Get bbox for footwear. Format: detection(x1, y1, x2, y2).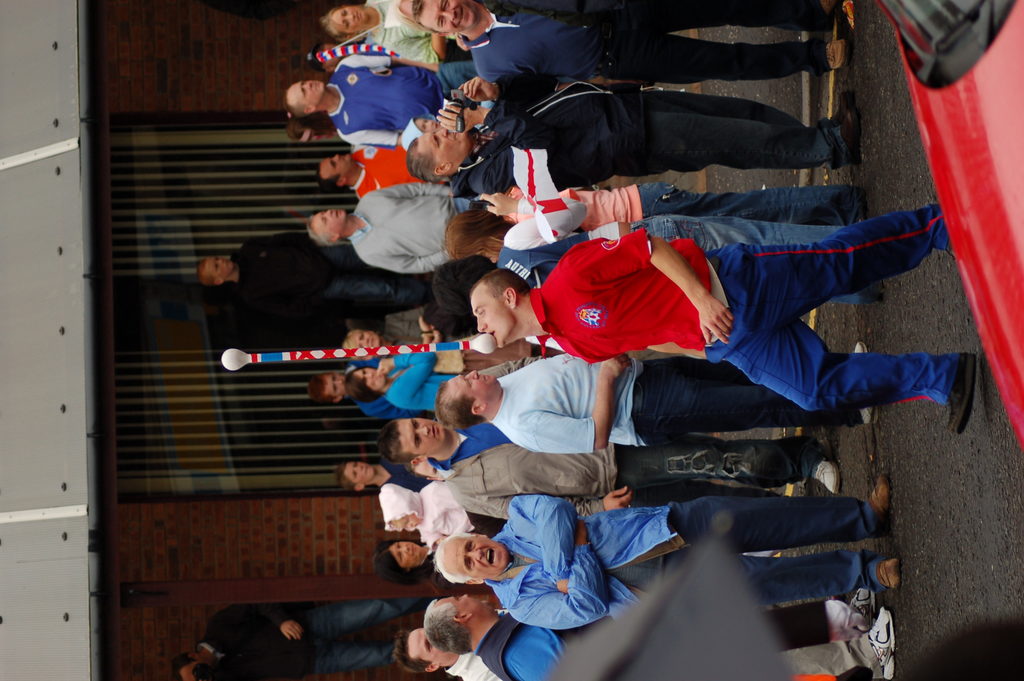
detection(833, 3, 852, 67).
